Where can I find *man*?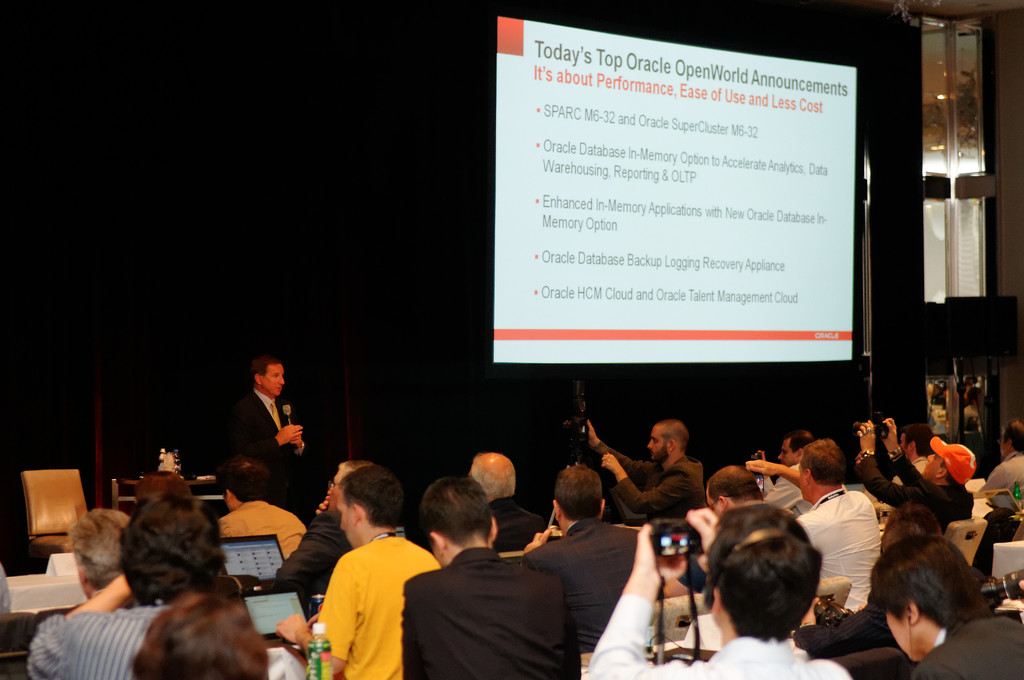
You can find it at (872, 421, 934, 473).
